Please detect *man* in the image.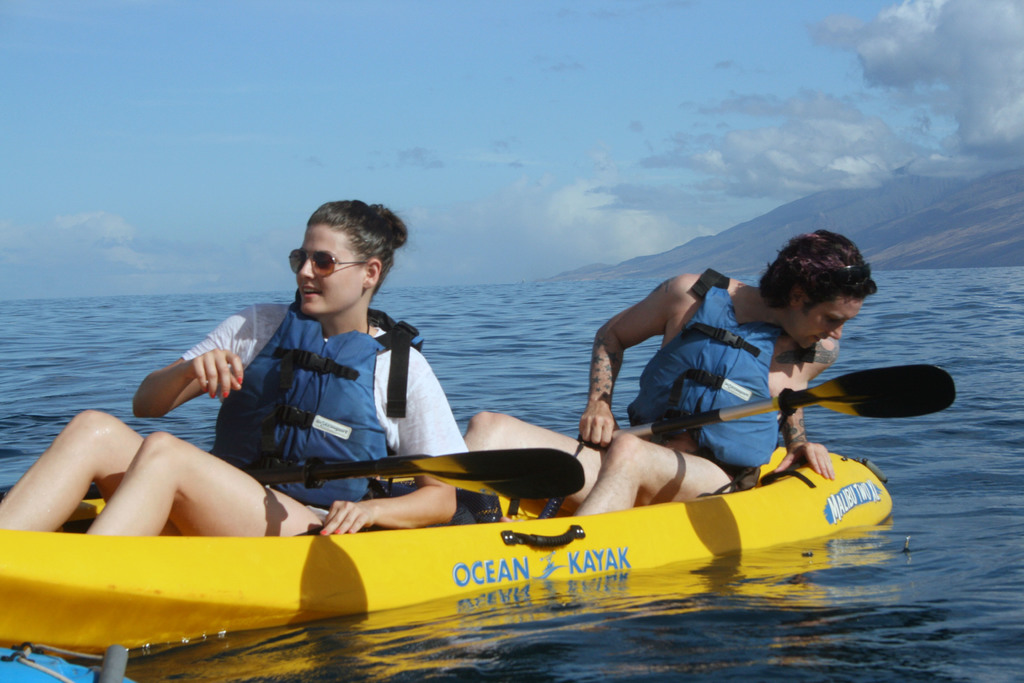
464, 229, 878, 525.
